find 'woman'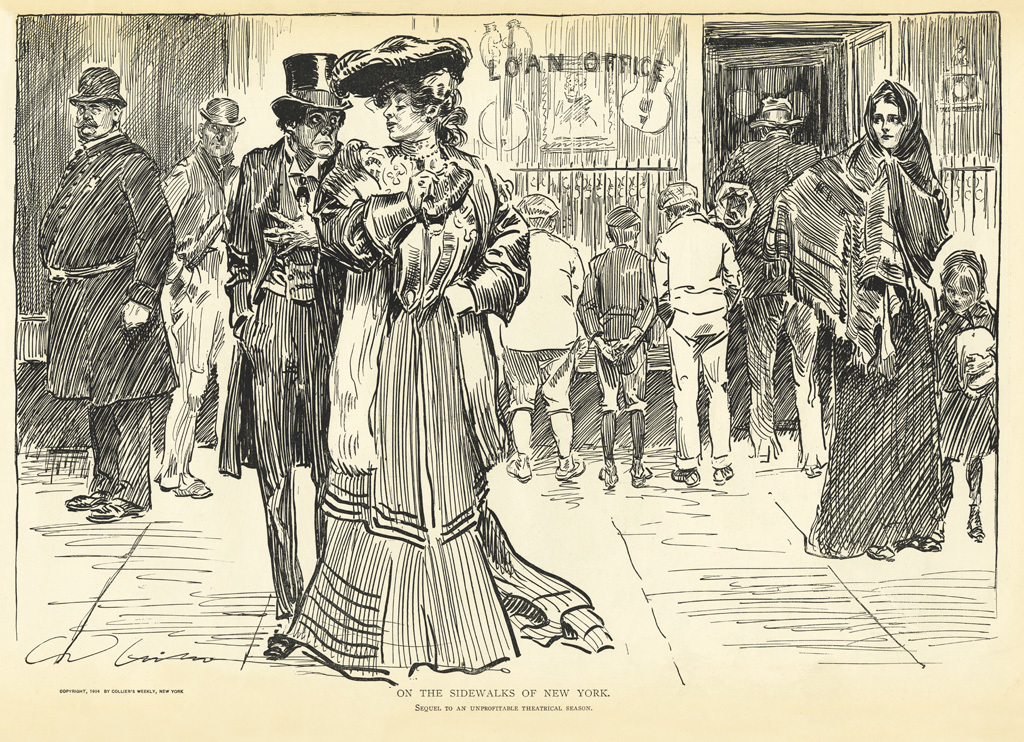
<region>763, 80, 954, 561</region>
